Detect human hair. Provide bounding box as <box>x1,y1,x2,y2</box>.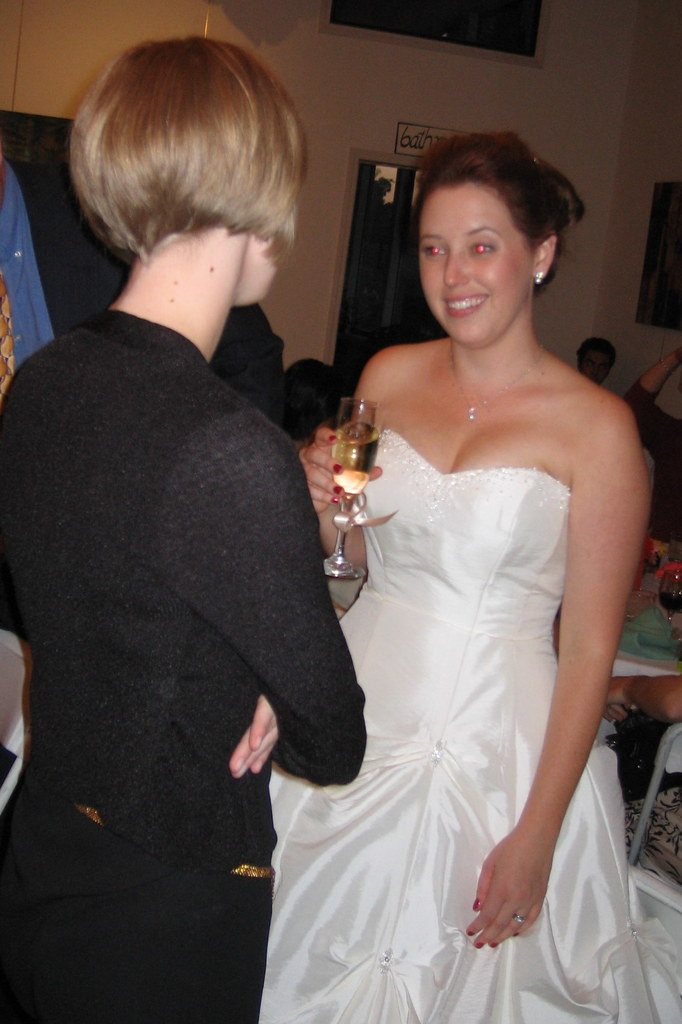
<box>410,119,582,300</box>.
